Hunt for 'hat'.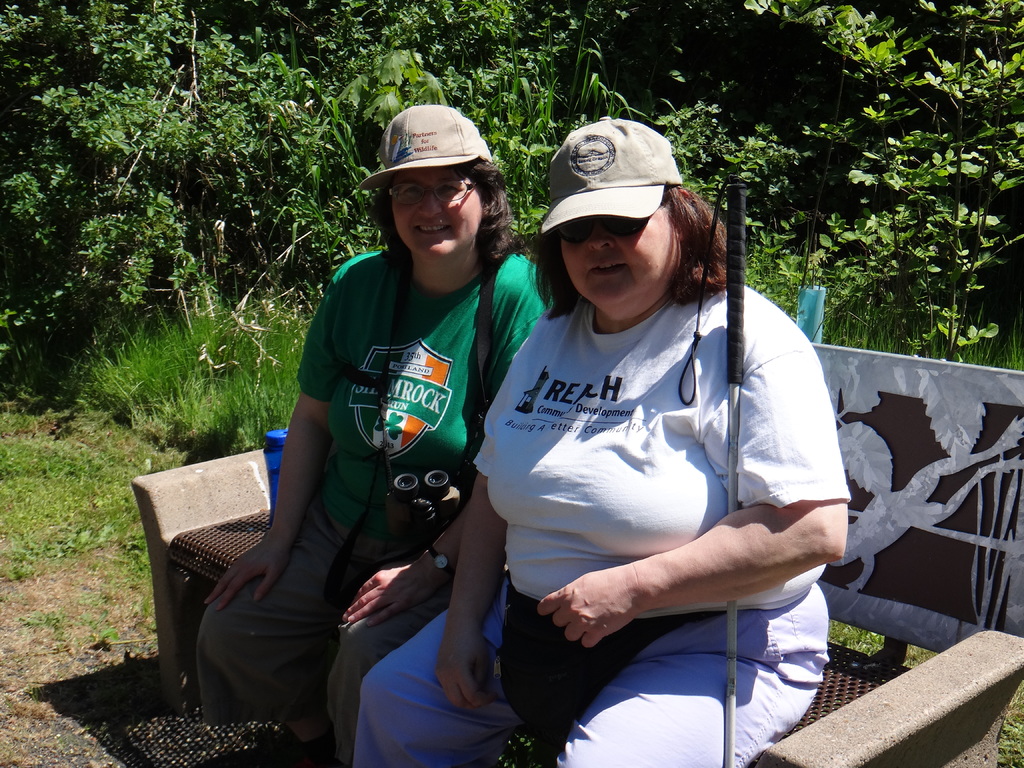
Hunted down at (361, 104, 490, 193).
